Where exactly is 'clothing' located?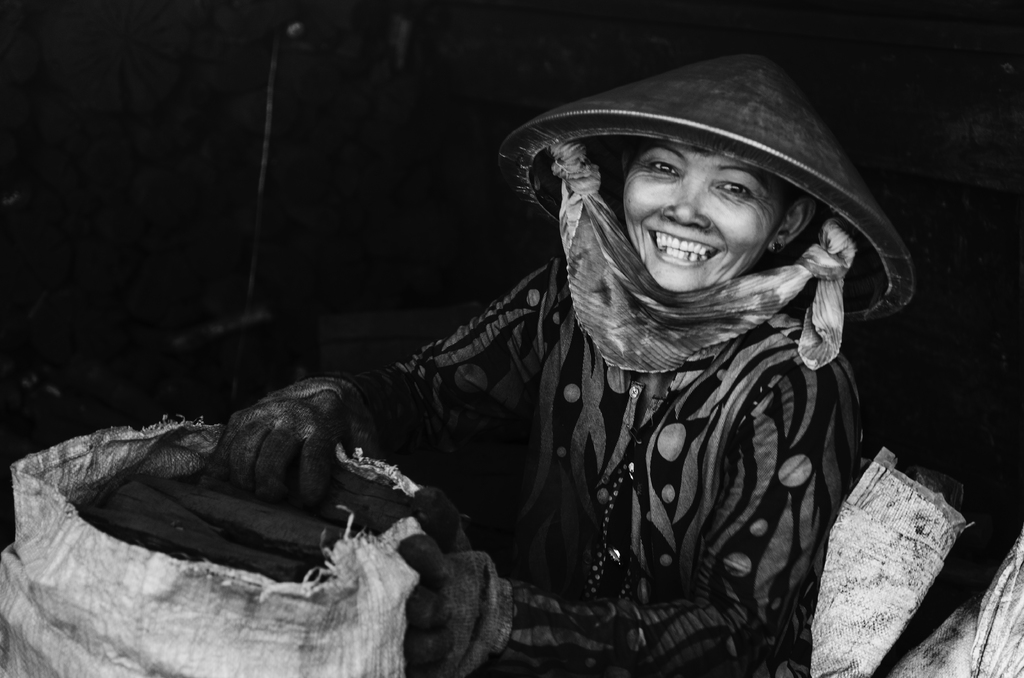
Its bounding box is pyautogui.locateOnScreen(467, 172, 906, 668).
